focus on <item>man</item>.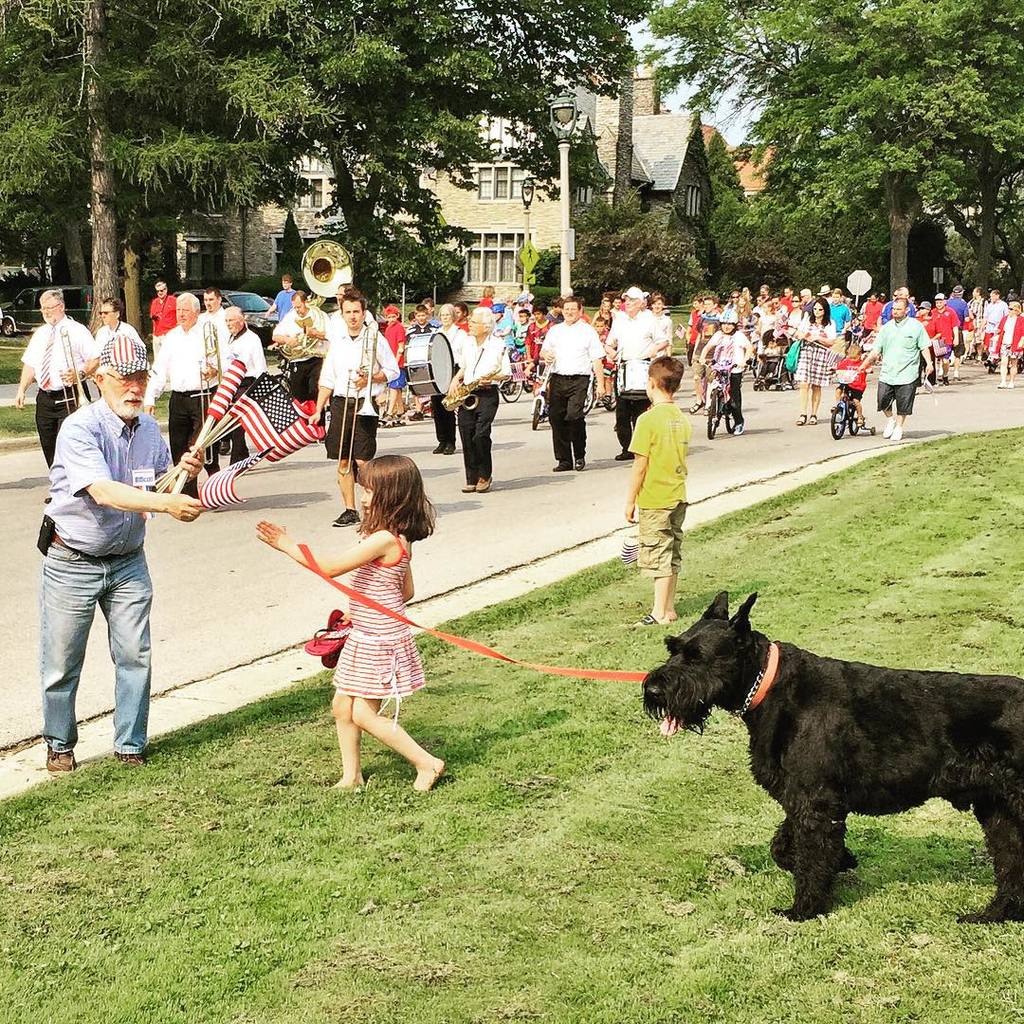
Focused at x1=675, y1=295, x2=712, y2=415.
